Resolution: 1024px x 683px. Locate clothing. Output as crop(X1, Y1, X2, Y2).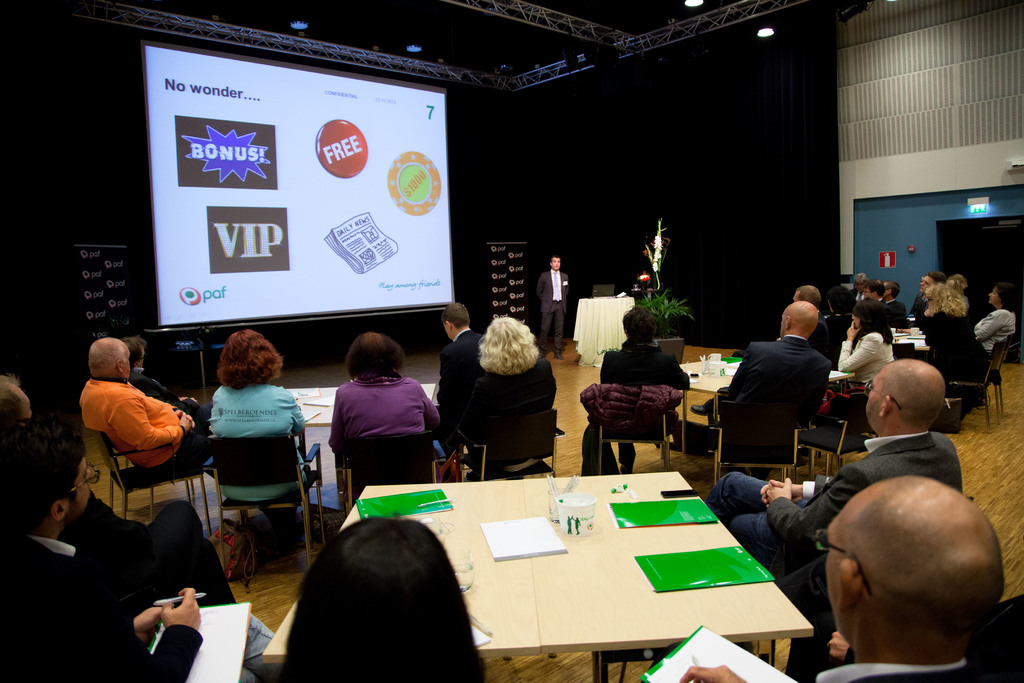
crop(880, 293, 908, 332).
